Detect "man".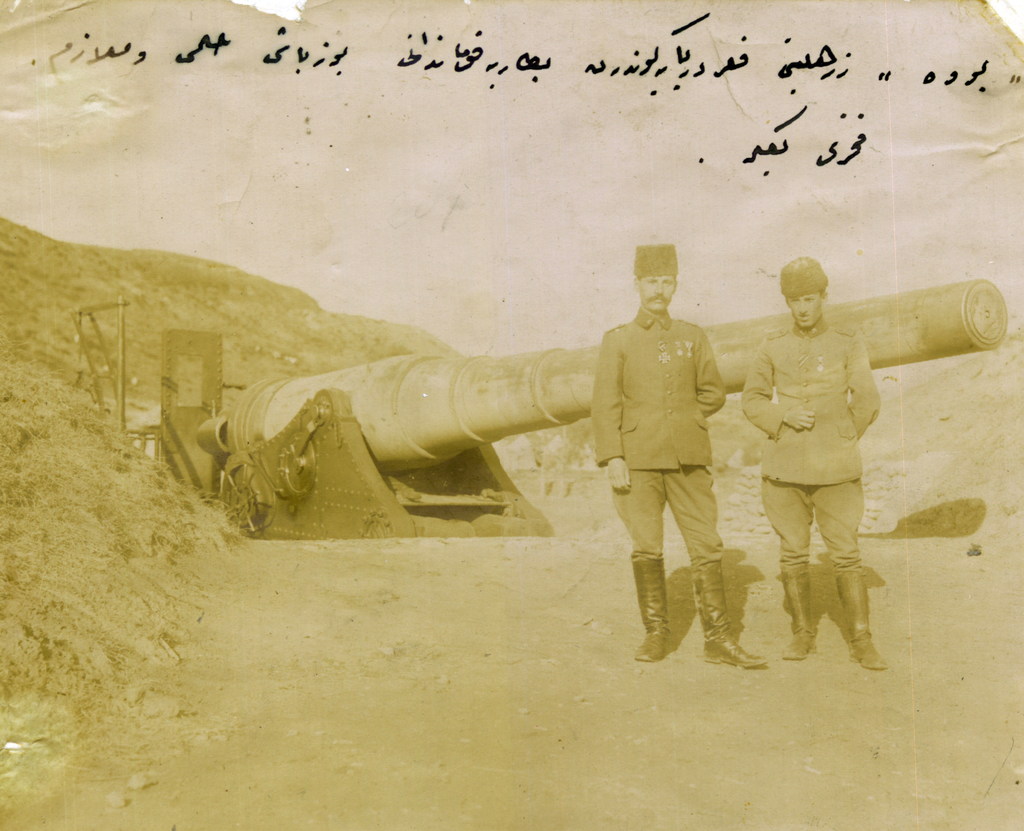
Detected at region(743, 255, 883, 670).
